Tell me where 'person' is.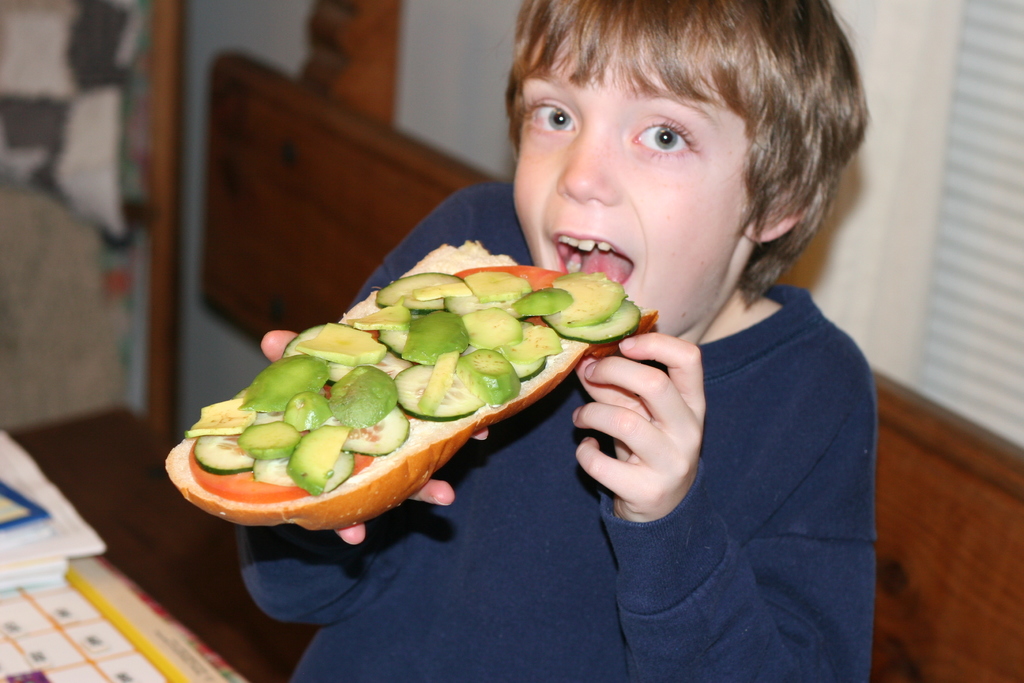
'person' is at detection(235, 0, 876, 682).
